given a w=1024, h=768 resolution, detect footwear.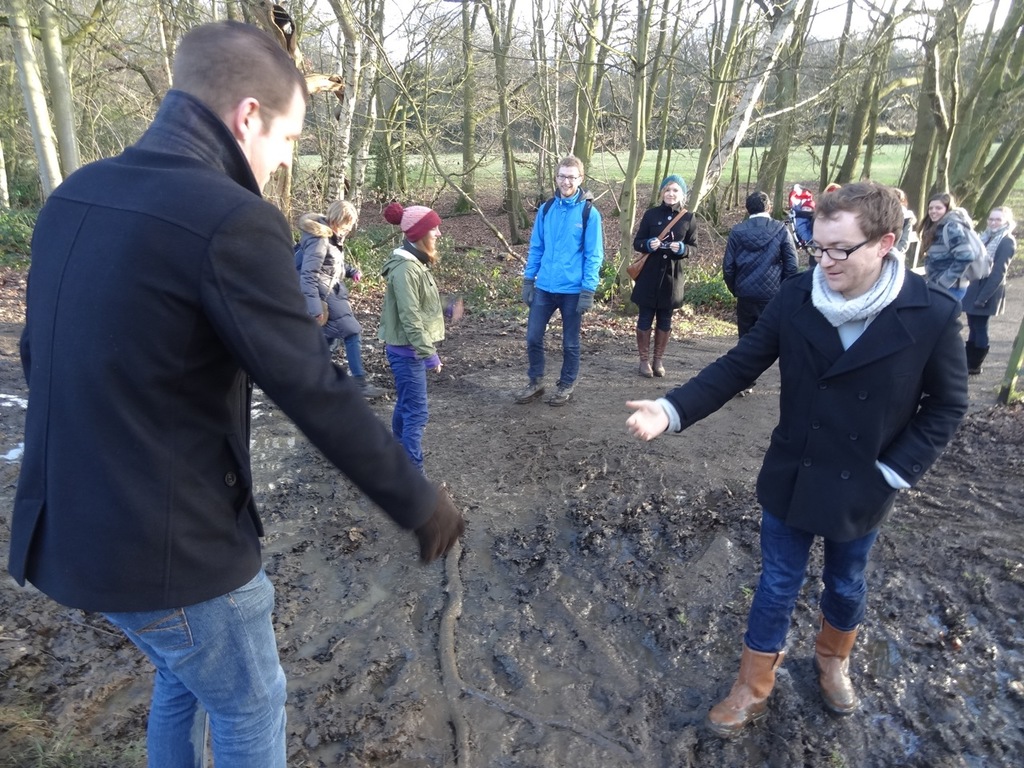
812/610/860/714.
